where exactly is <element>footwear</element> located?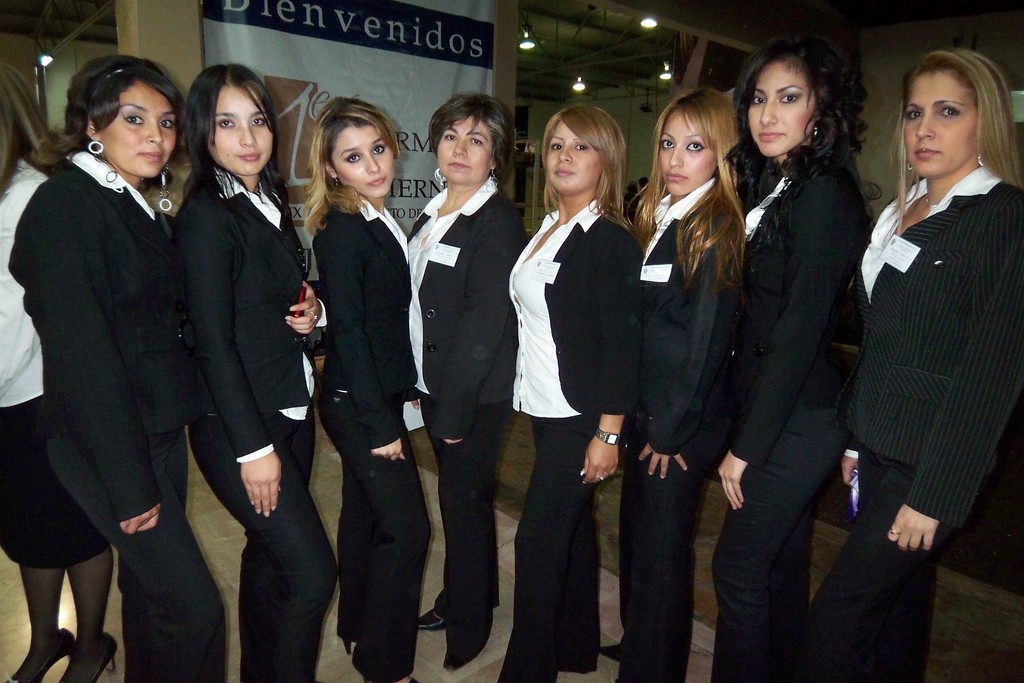
Its bounding box is bbox=(6, 620, 77, 679).
